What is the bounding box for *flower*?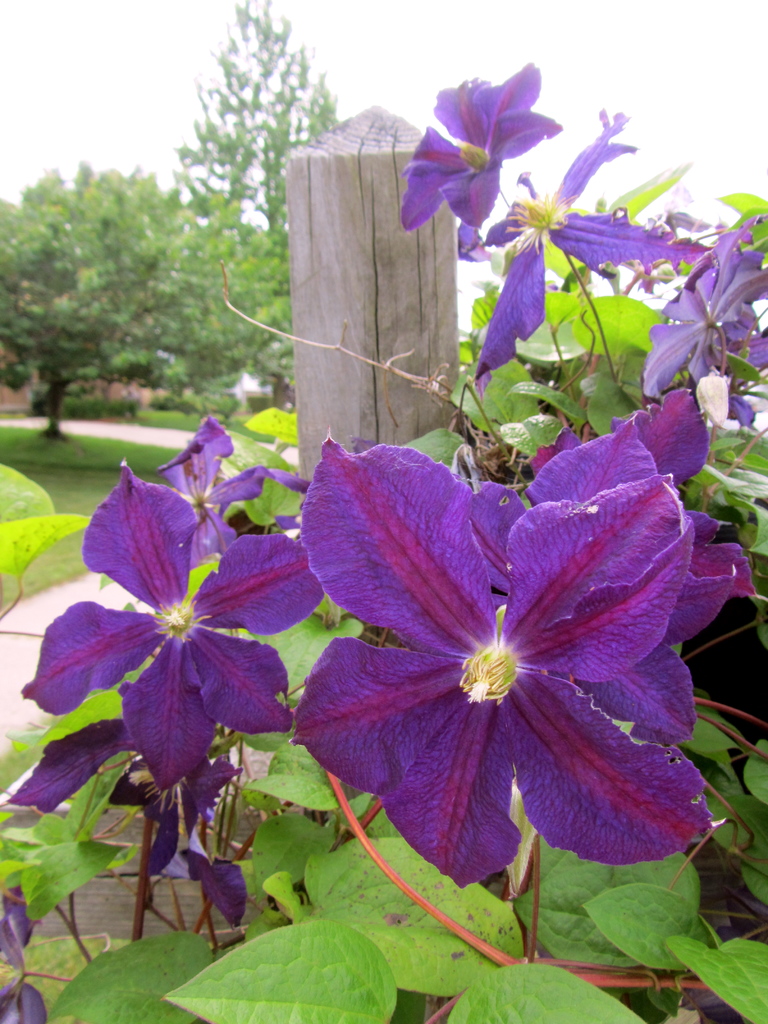
(652,216,767,426).
